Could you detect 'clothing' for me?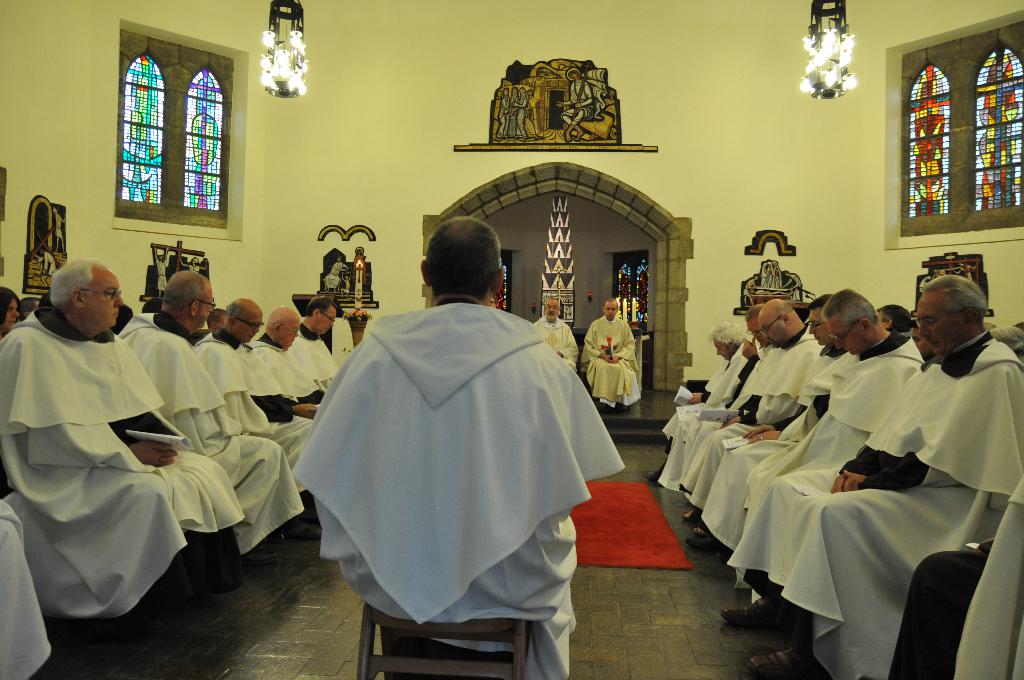
Detection result: crop(676, 320, 833, 512).
